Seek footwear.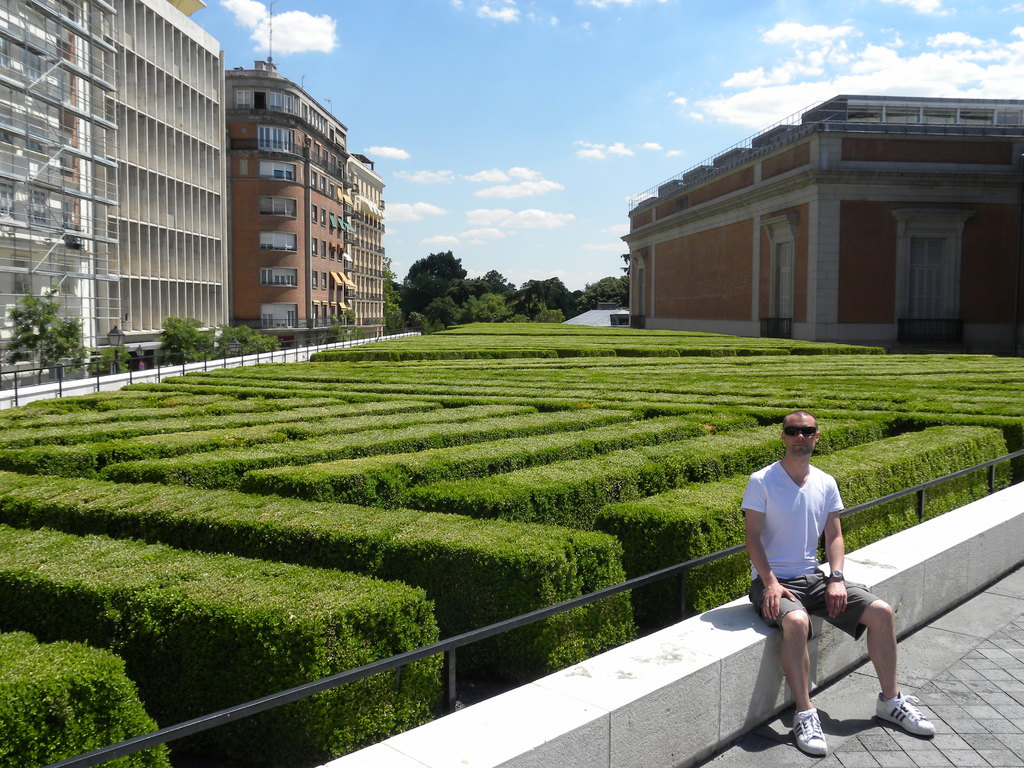
bbox(867, 673, 934, 748).
